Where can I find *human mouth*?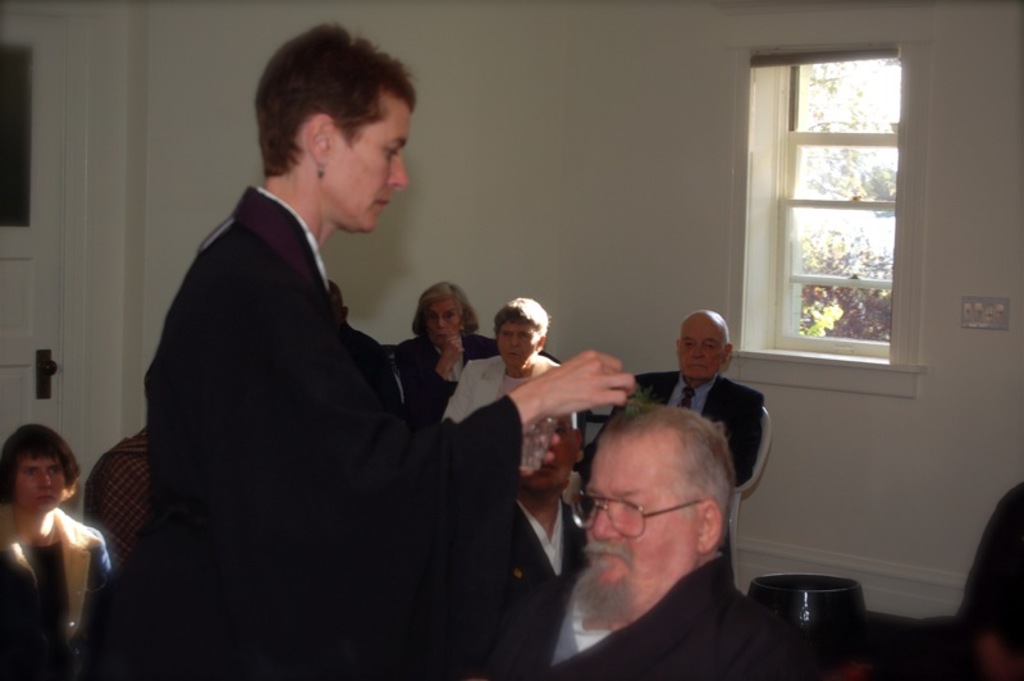
You can find it at 508 348 521 358.
